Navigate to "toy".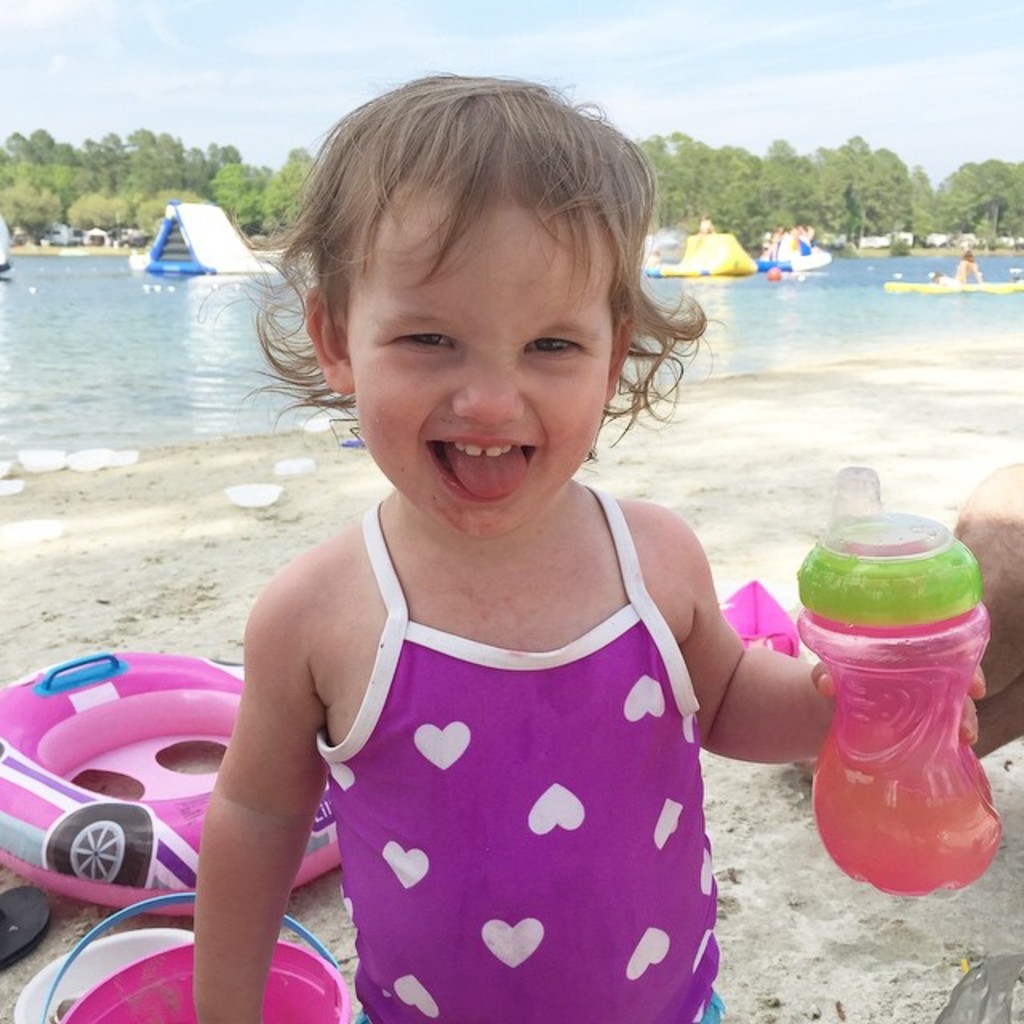
Navigation target: <box>0,627,354,926</box>.
